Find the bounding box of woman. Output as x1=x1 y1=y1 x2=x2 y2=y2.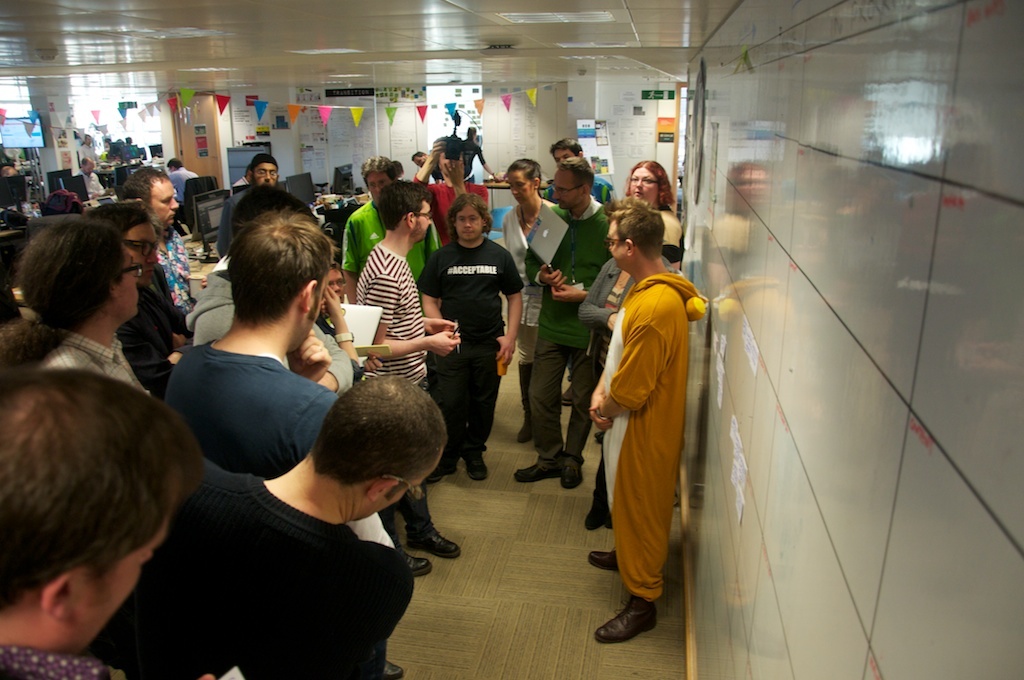
x1=578 y1=248 x2=671 y2=499.
